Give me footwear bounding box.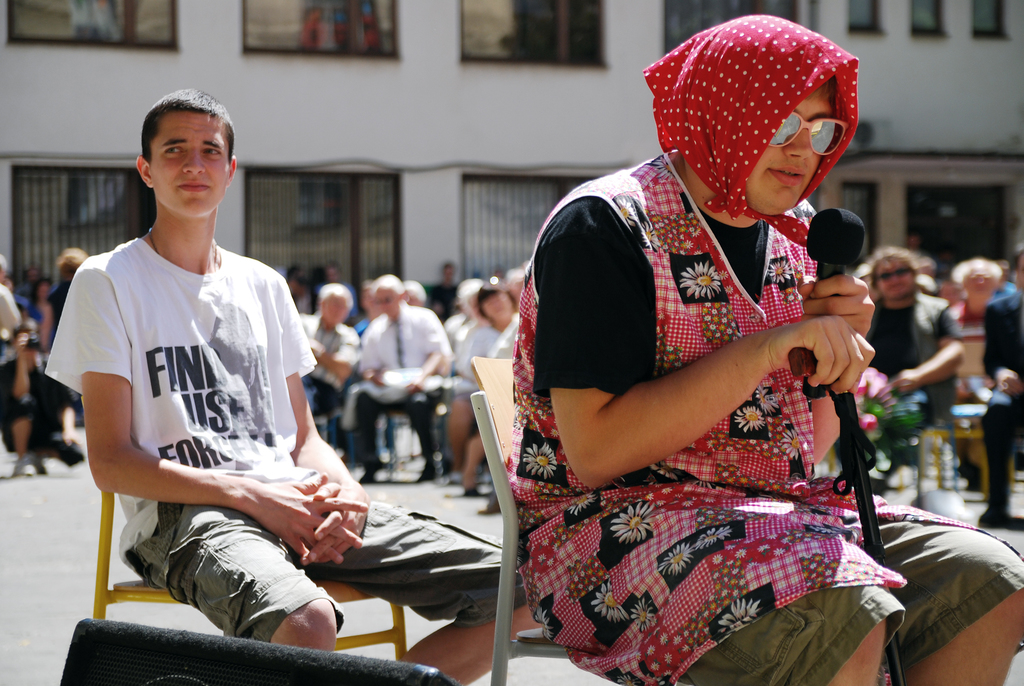
crop(49, 436, 87, 465).
